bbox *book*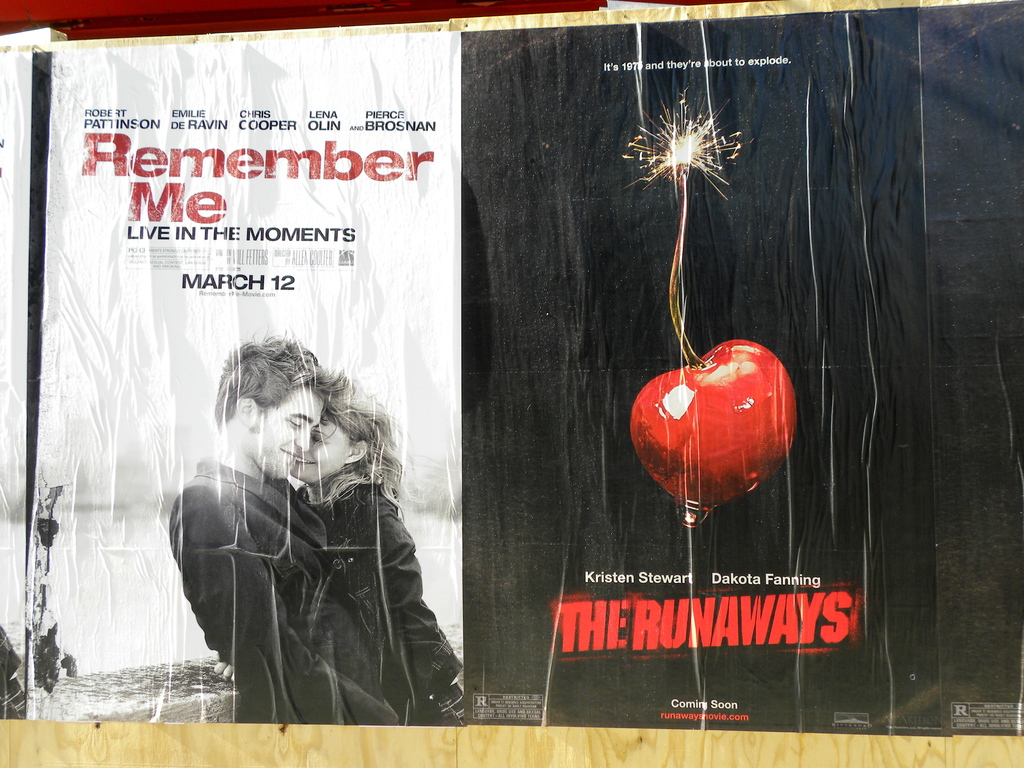
[x1=0, y1=0, x2=993, y2=752]
